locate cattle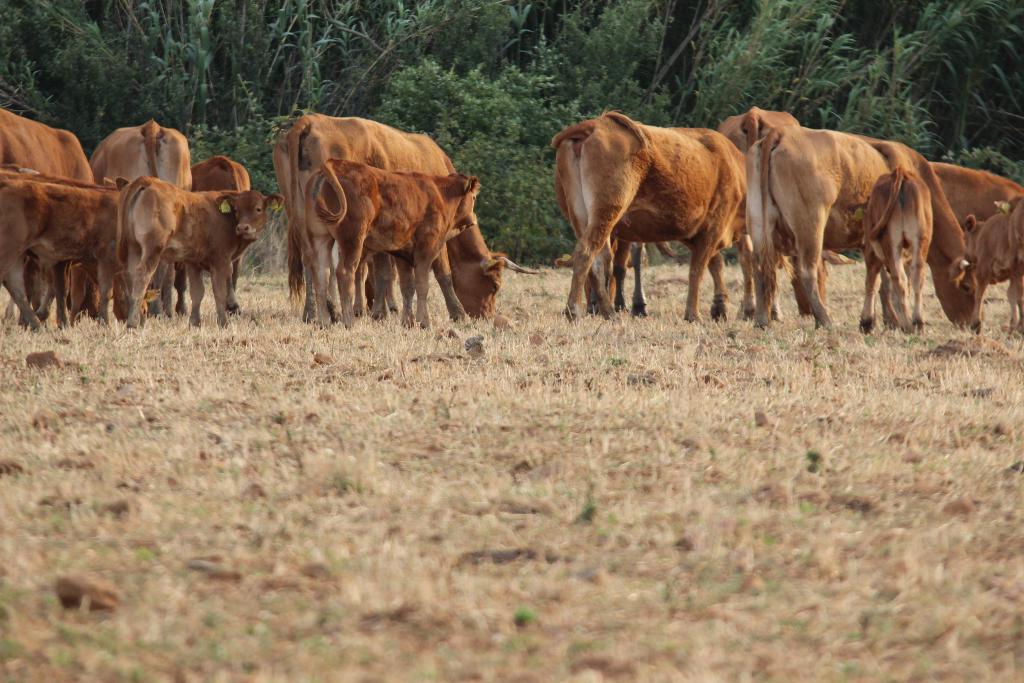
304 161 485 329
